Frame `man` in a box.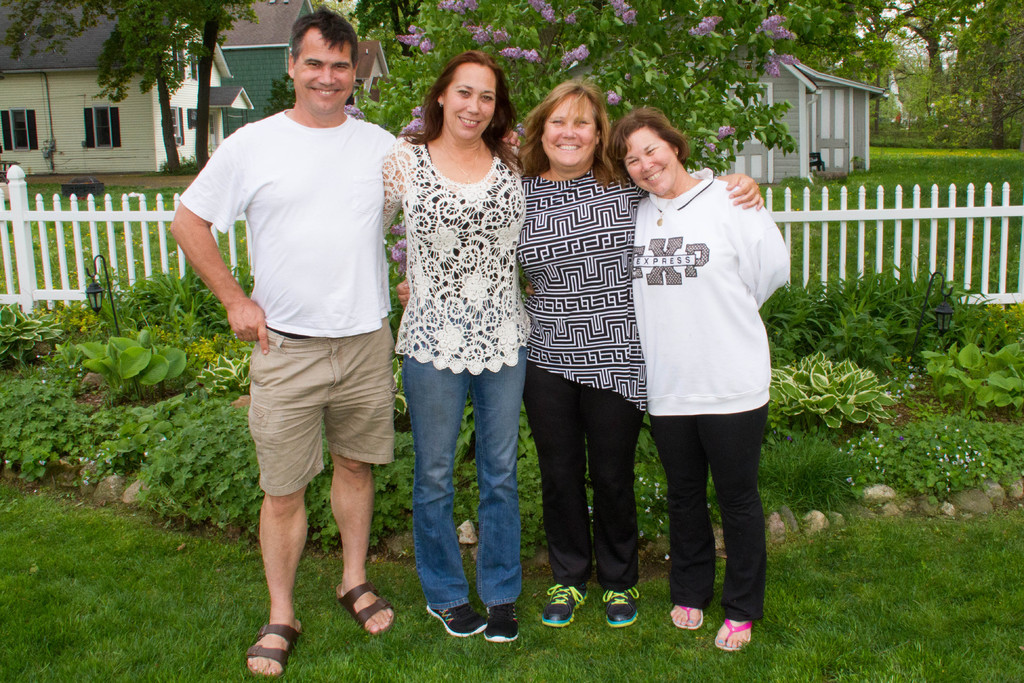
bbox=(165, 4, 523, 679).
